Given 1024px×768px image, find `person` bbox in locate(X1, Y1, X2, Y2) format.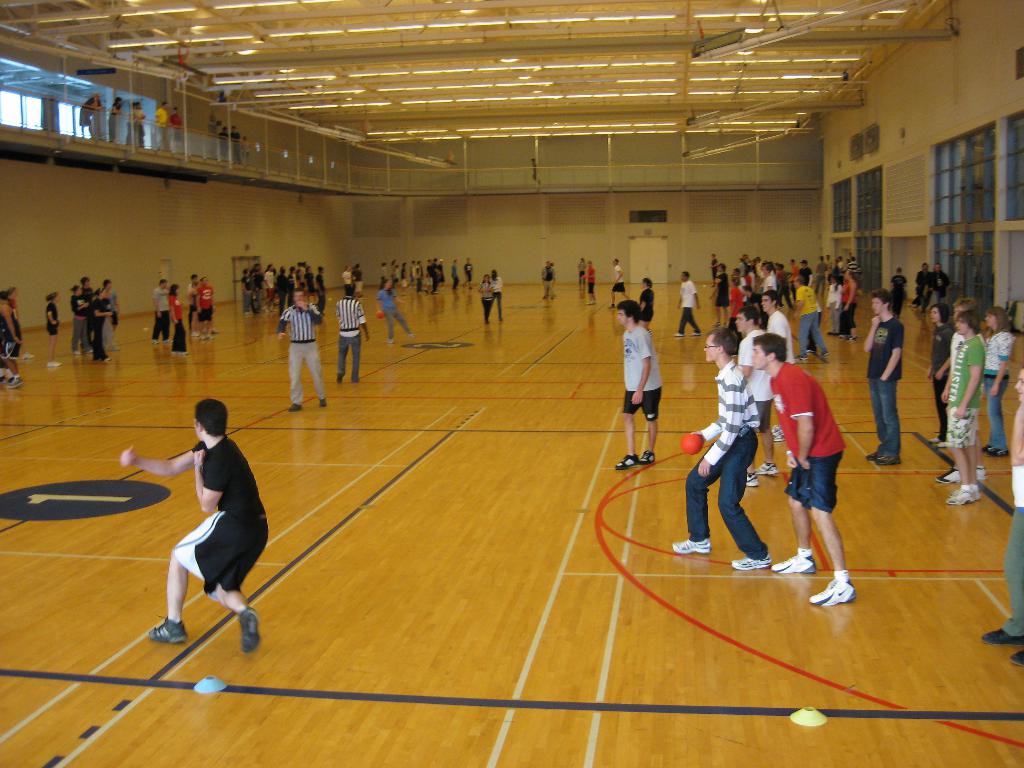
locate(863, 289, 904, 467).
